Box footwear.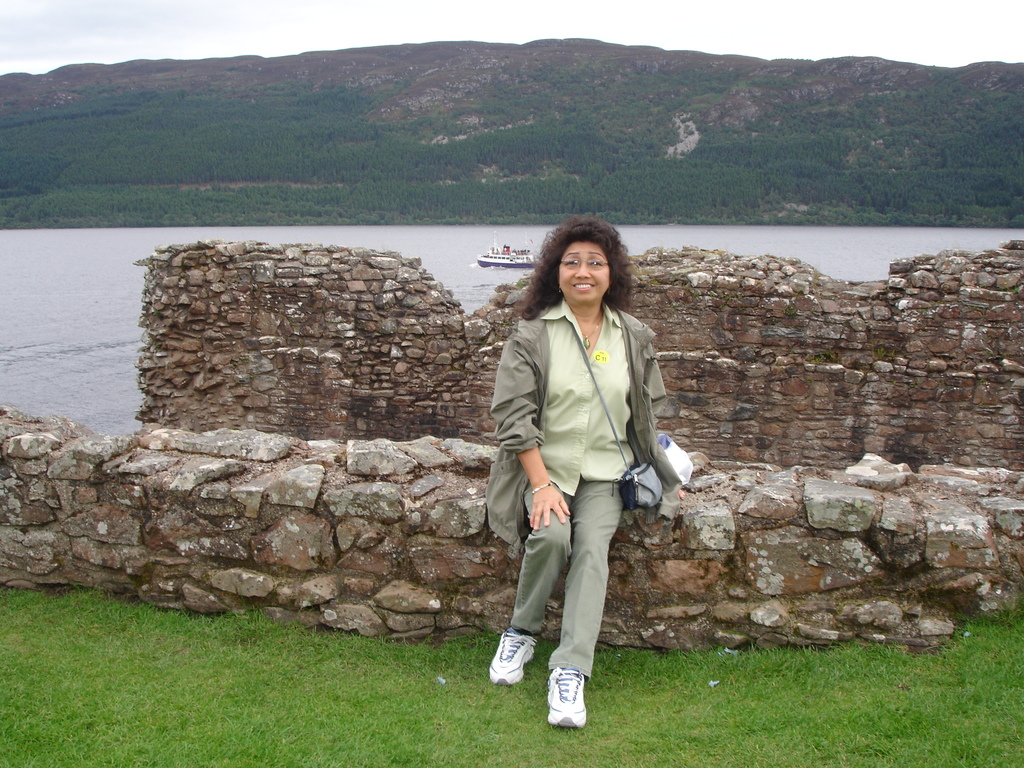
BBox(548, 664, 586, 728).
